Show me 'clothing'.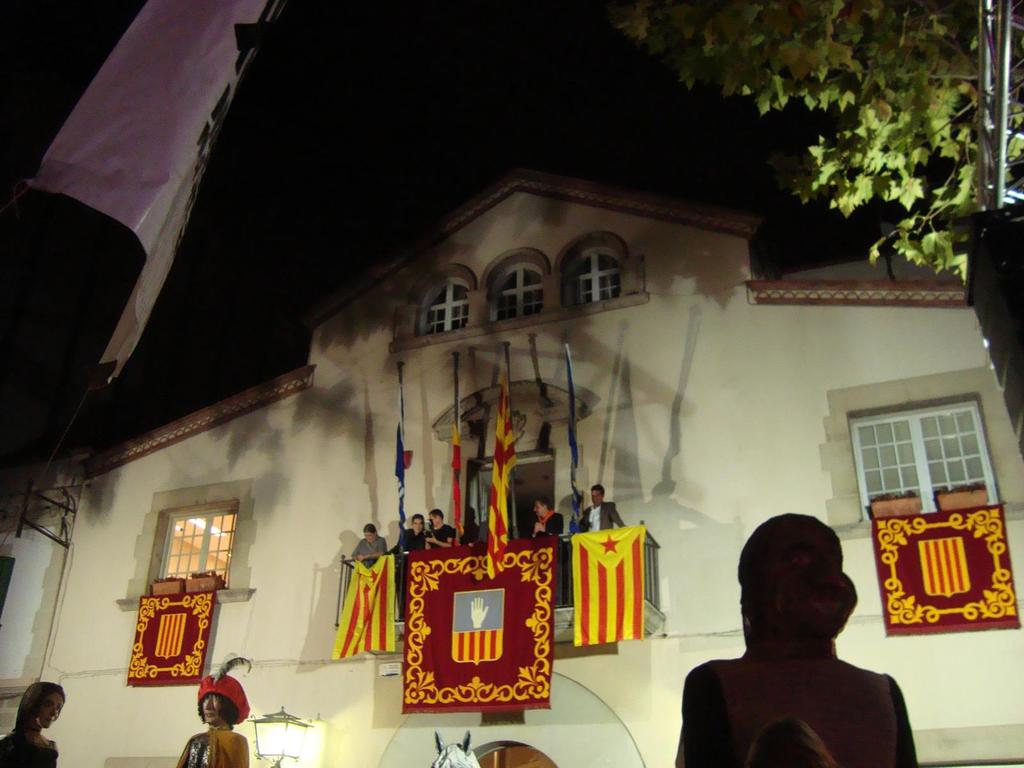
'clothing' is here: box=[430, 525, 456, 545].
